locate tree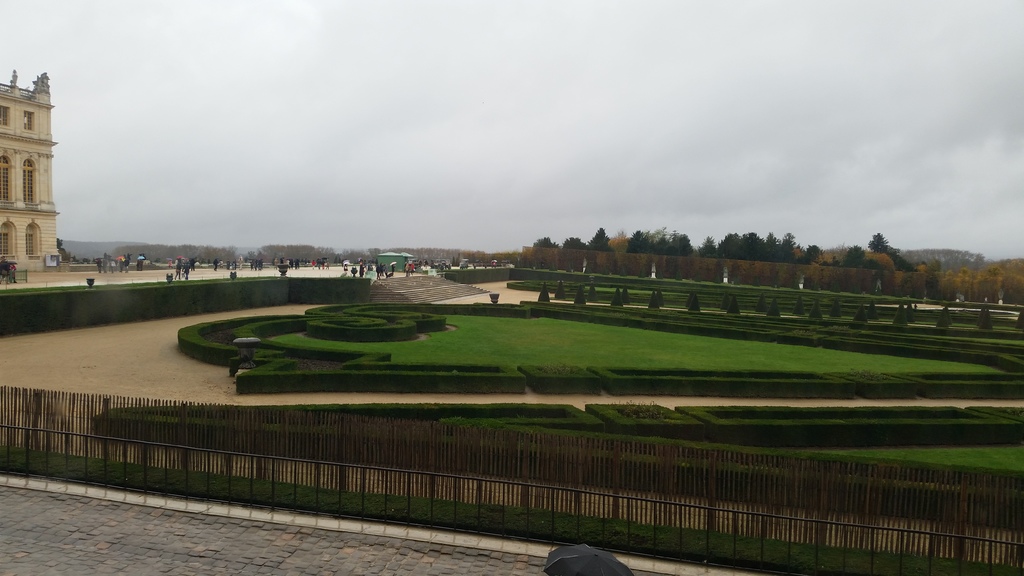
bbox=[918, 247, 951, 271]
